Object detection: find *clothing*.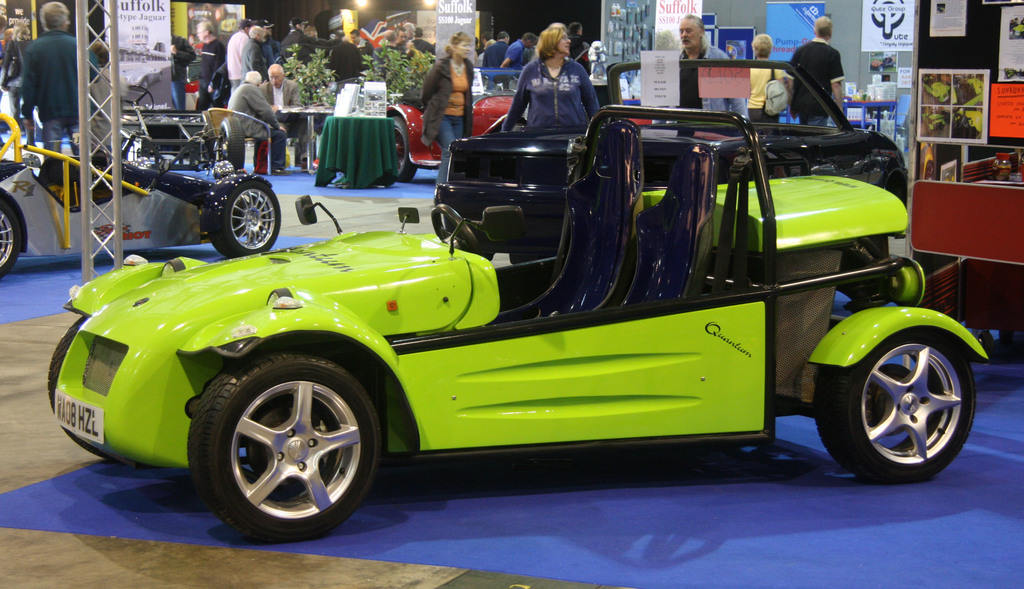
region(262, 83, 298, 163).
